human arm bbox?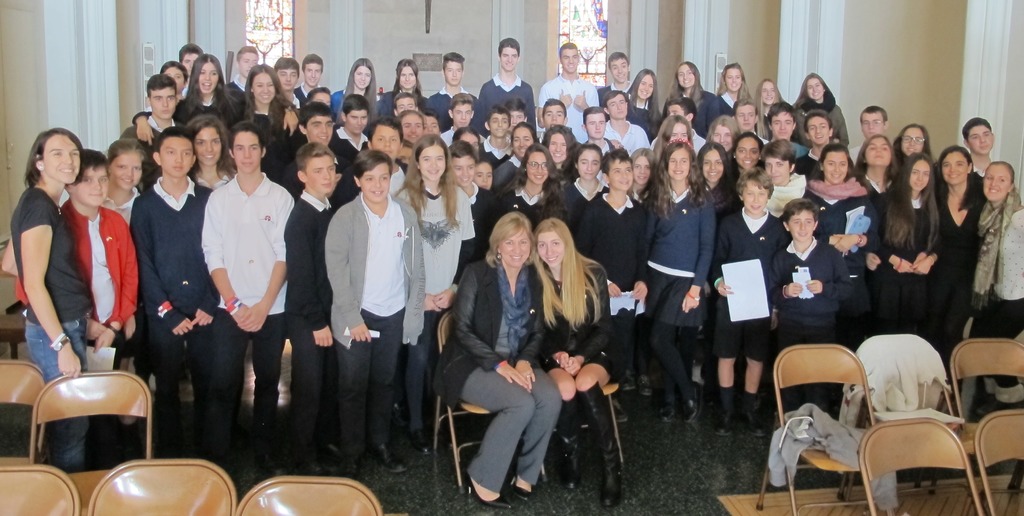
(left=474, top=98, right=487, bottom=125)
